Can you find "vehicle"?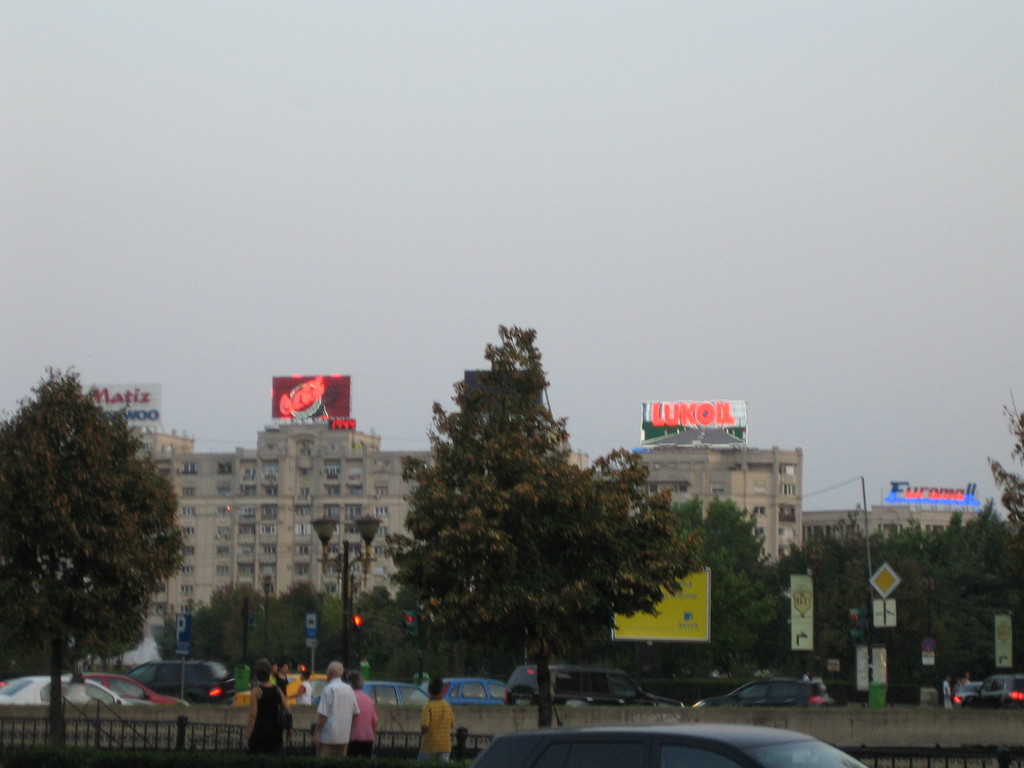
Yes, bounding box: Rect(693, 675, 830, 707).
